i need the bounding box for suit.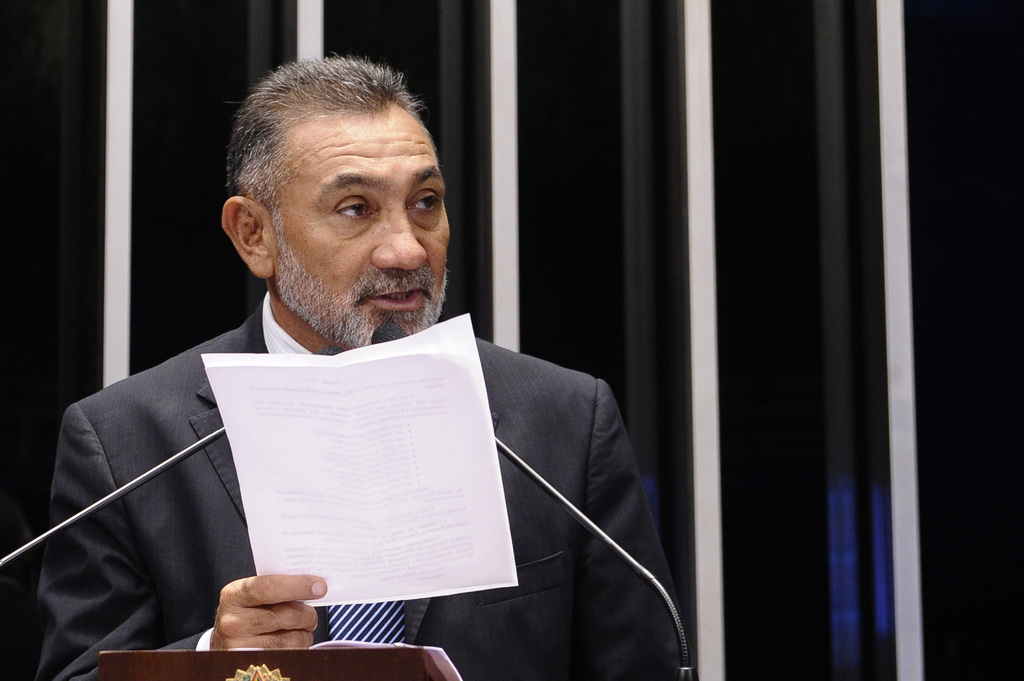
Here it is: region(82, 124, 688, 680).
